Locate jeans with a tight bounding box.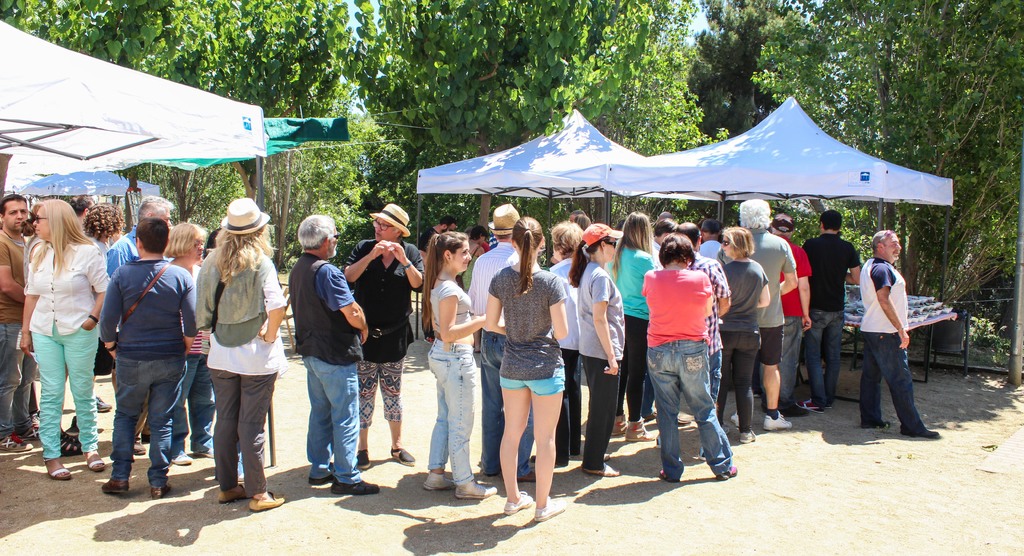
<box>355,350,404,427</box>.
